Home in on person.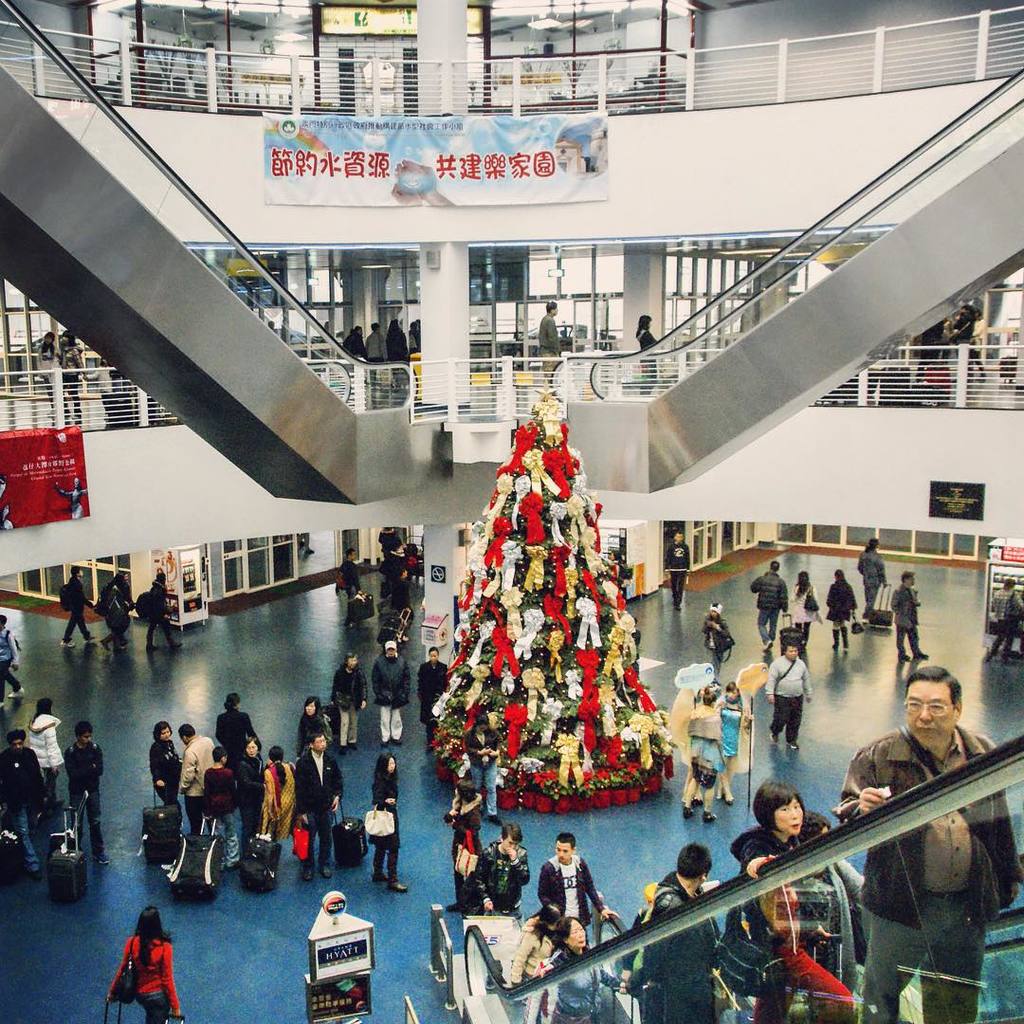
Homed in at <bbox>517, 663, 1021, 1023</bbox>.
